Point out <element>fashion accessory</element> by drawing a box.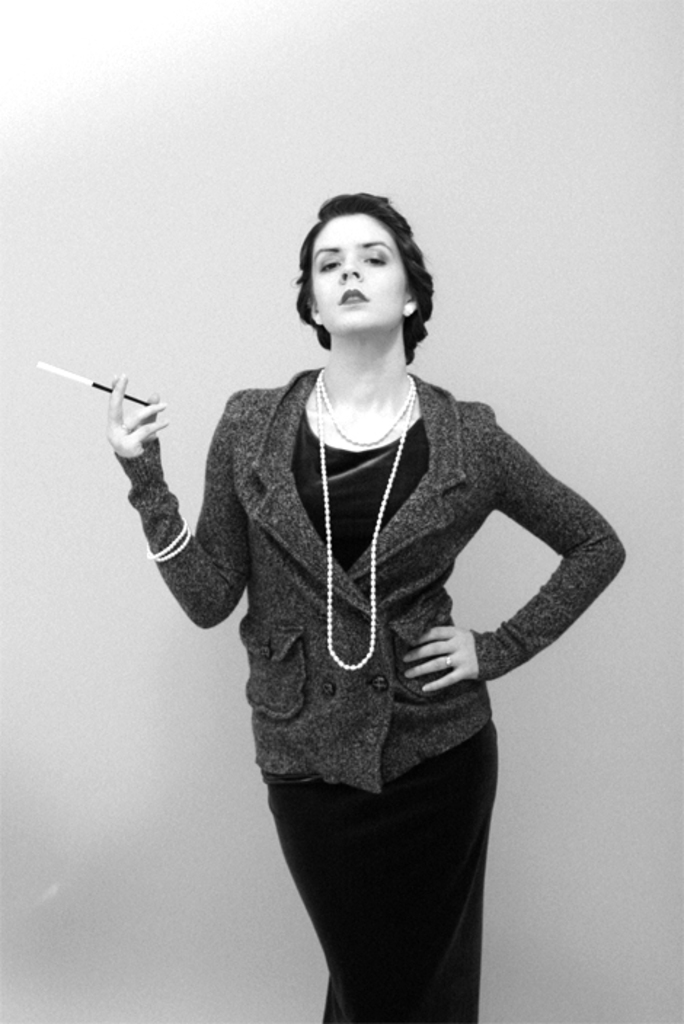
445 655 451 663.
